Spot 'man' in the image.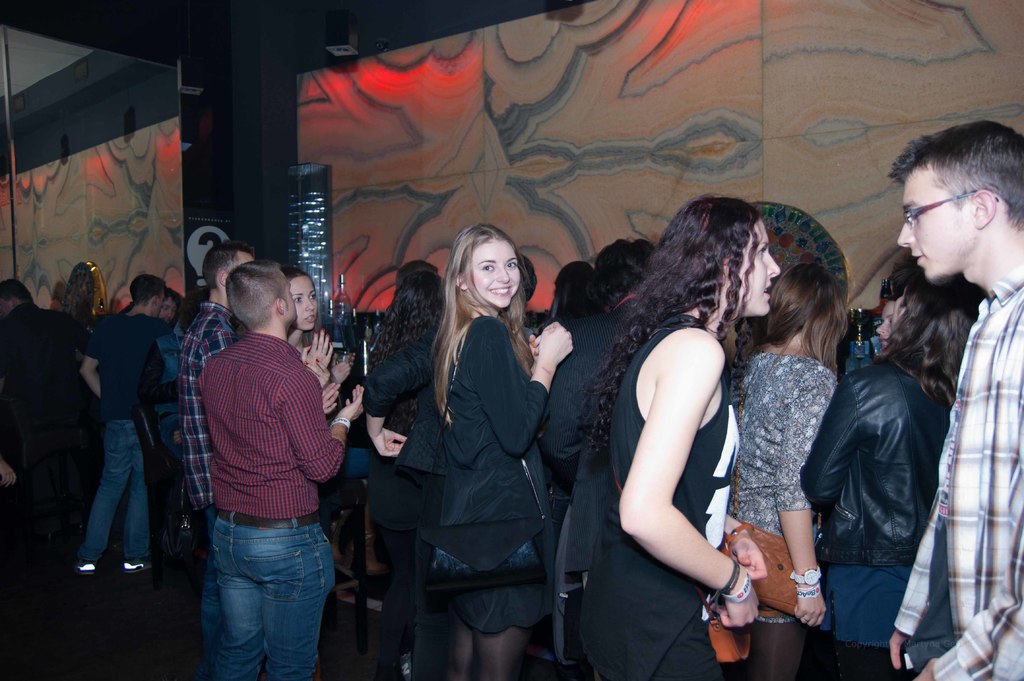
'man' found at 0,282,79,581.
